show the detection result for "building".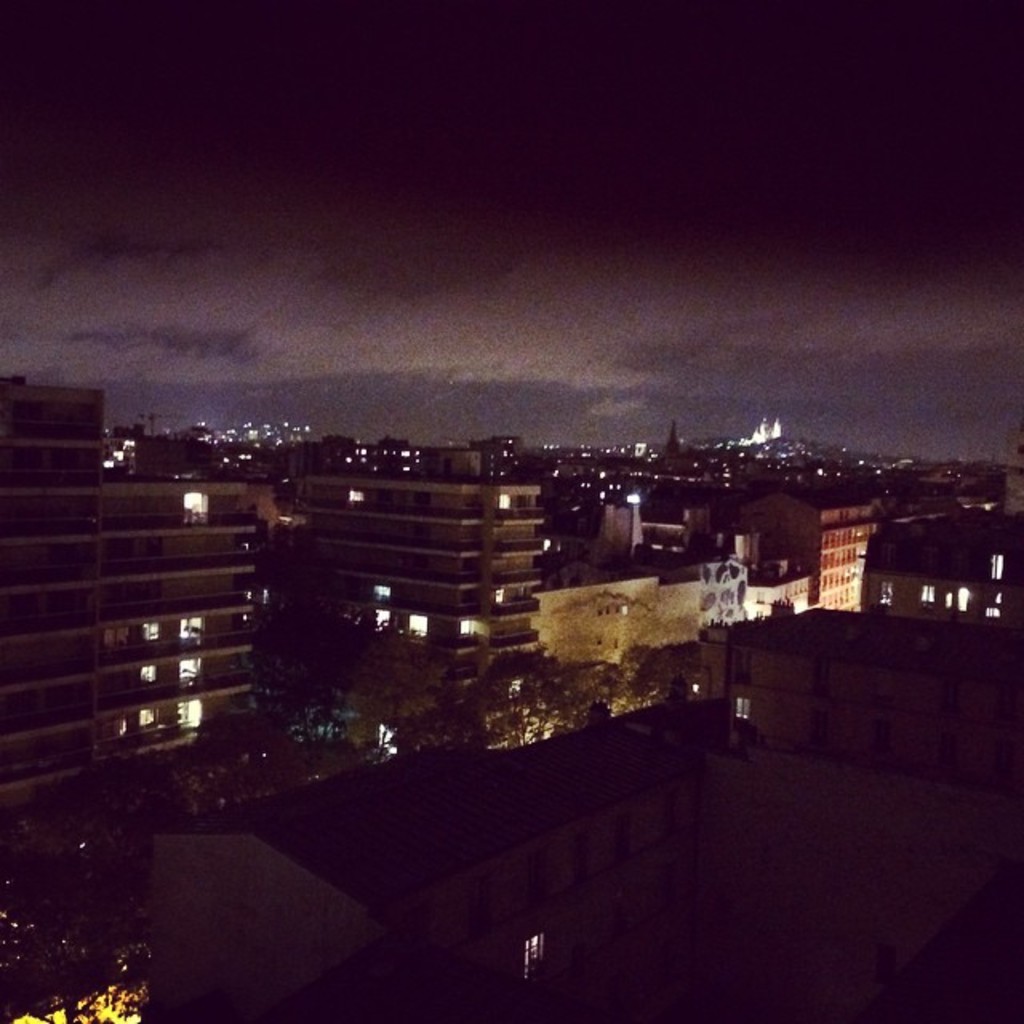
box=[2, 381, 251, 811].
